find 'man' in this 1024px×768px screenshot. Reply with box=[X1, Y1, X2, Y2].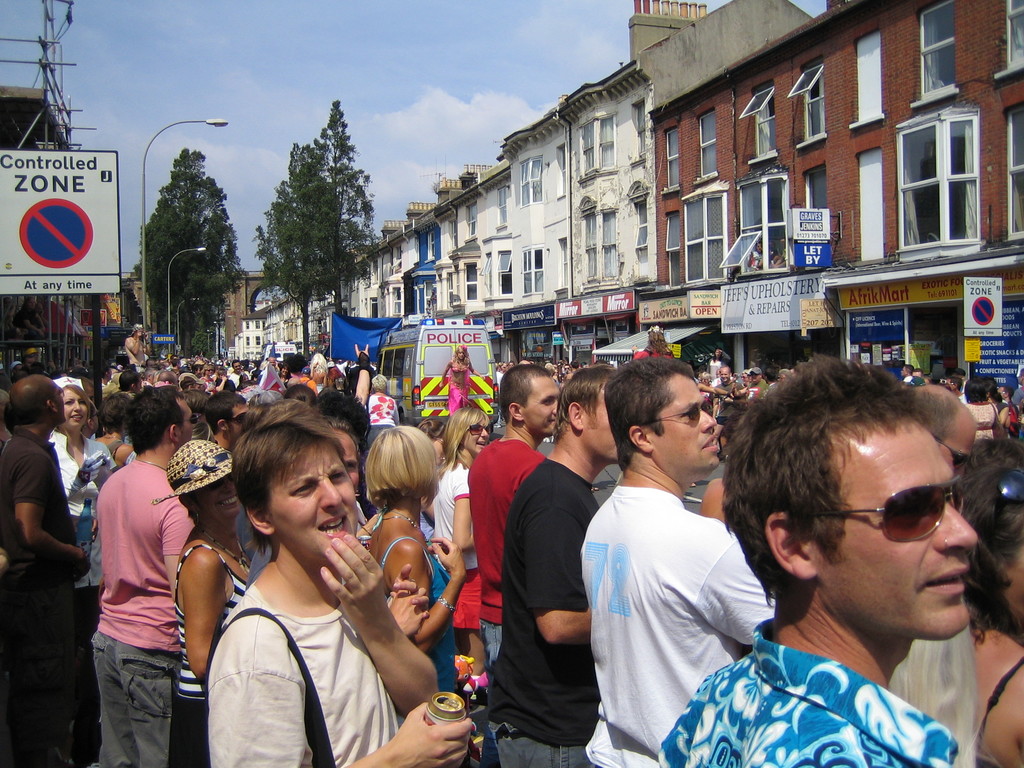
box=[466, 363, 561, 674].
